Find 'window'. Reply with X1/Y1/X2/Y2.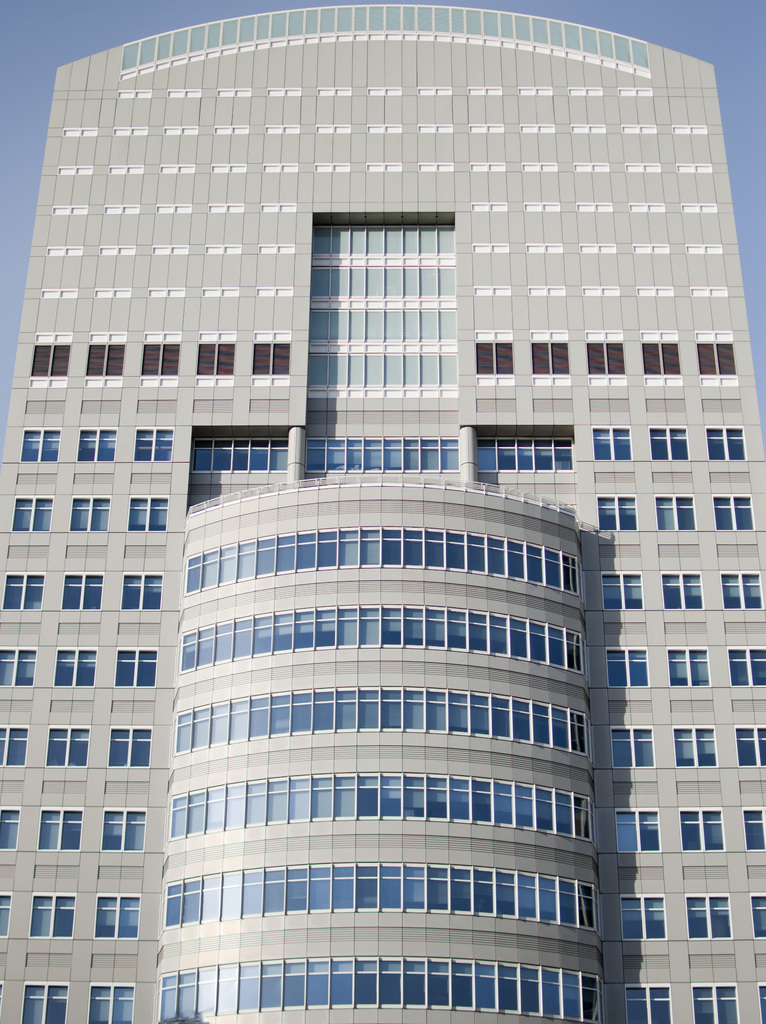
130/423/181/474.
